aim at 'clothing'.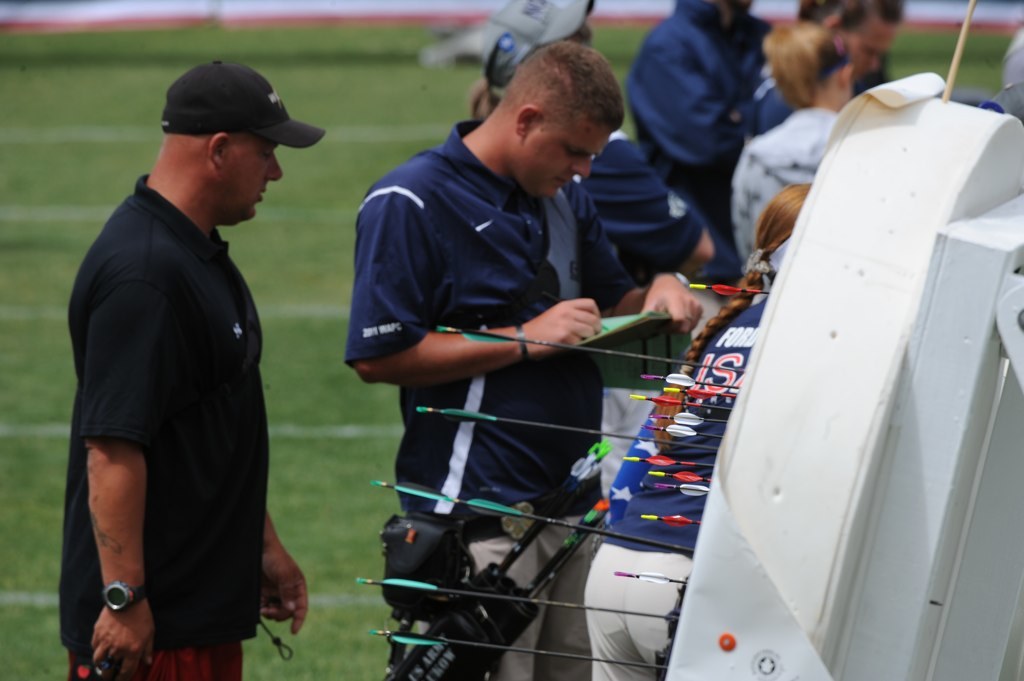
Aimed at 72 169 292 646.
